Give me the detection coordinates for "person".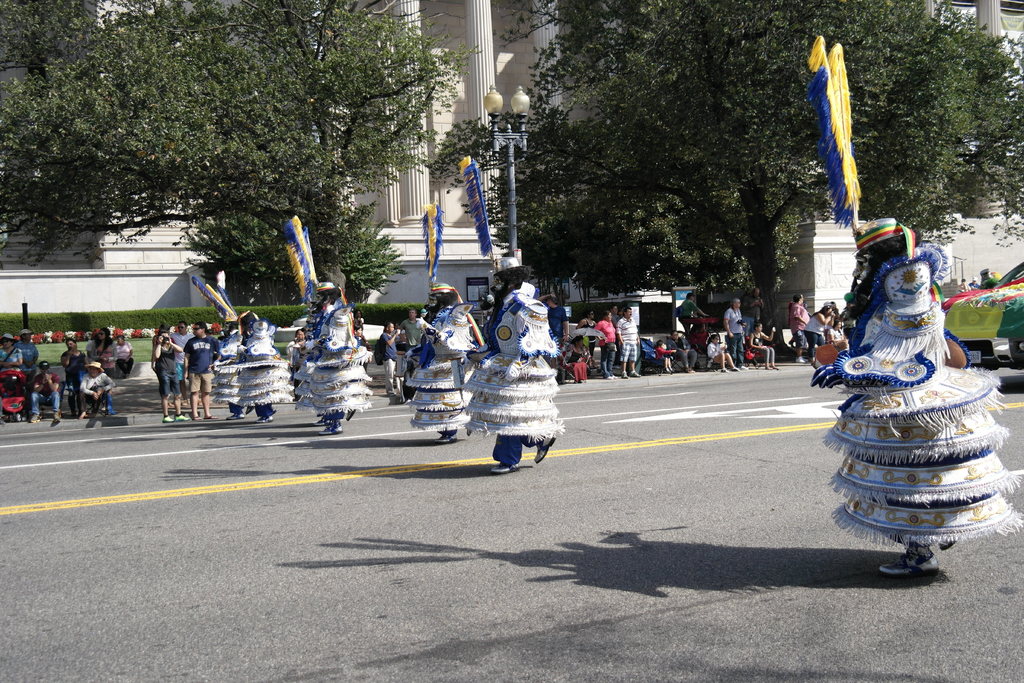
region(214, 329, 245, 420).
